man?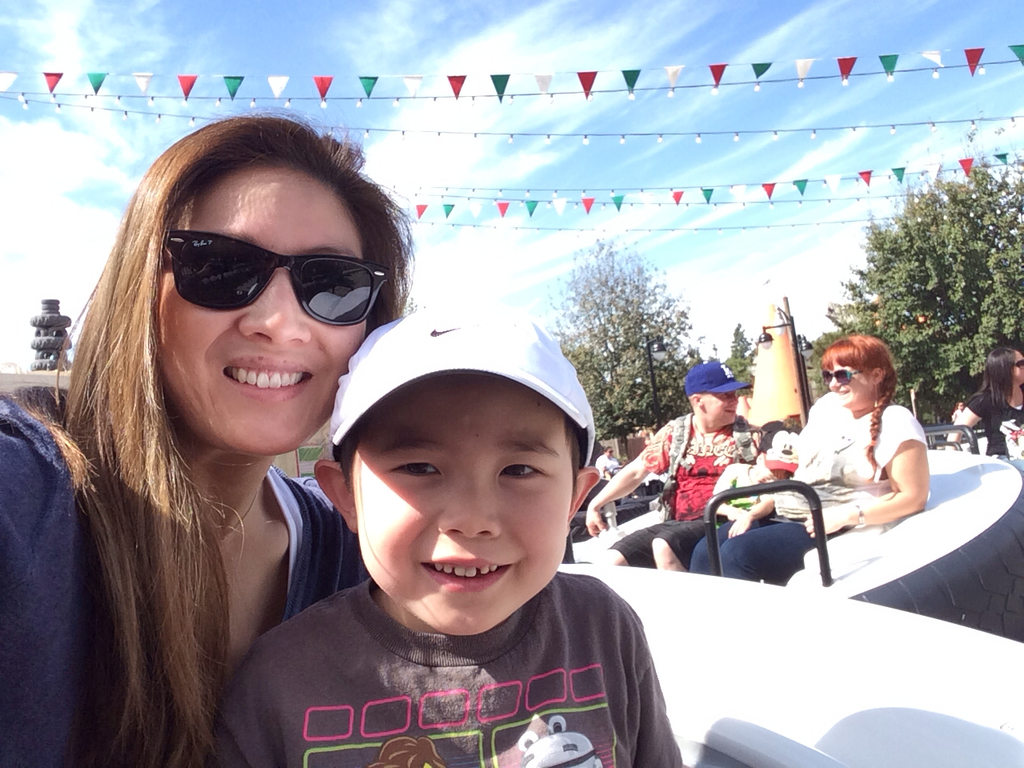
rect(636, 406, 768, 556)
